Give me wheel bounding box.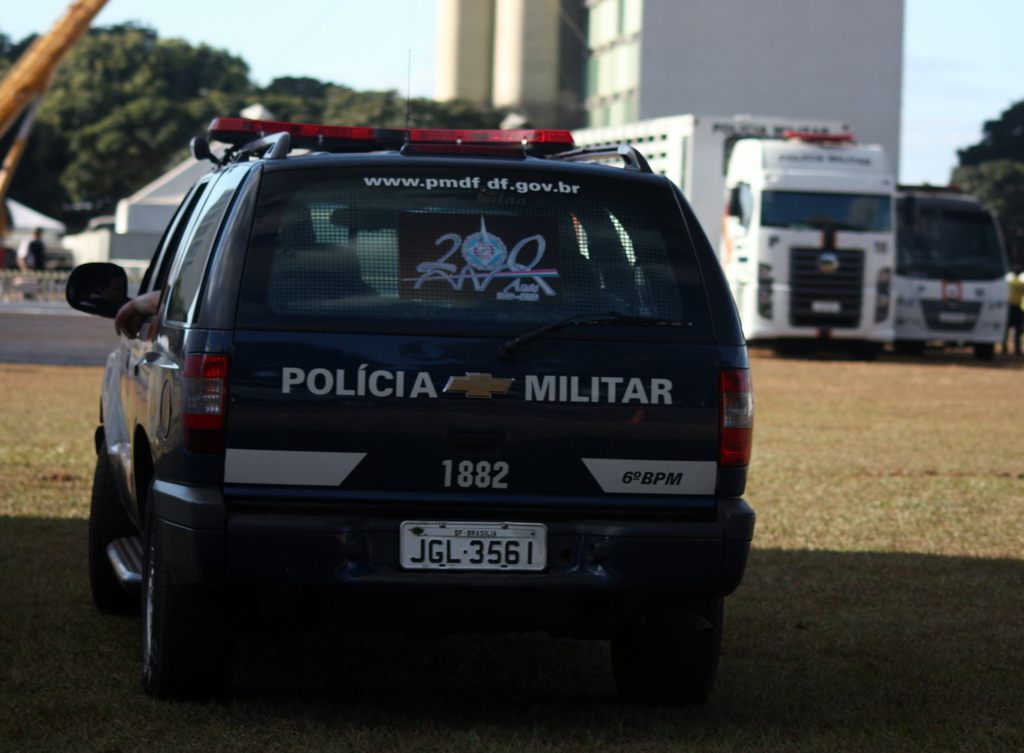
box(84, 449, 137, 619).
